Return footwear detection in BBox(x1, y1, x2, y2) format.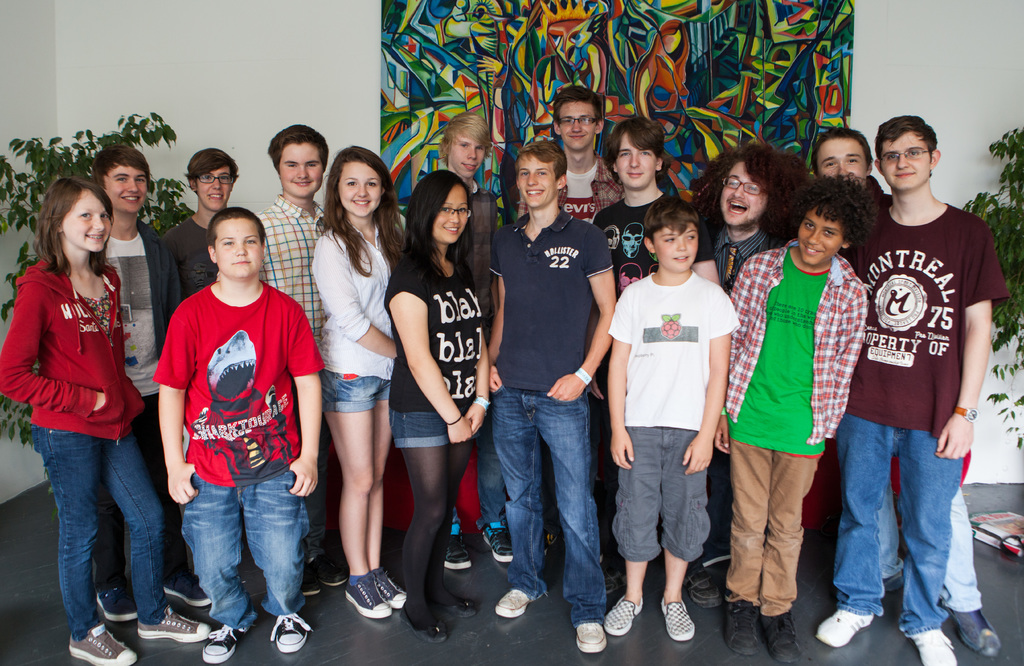
BBox(719, 603, 757, 660).
